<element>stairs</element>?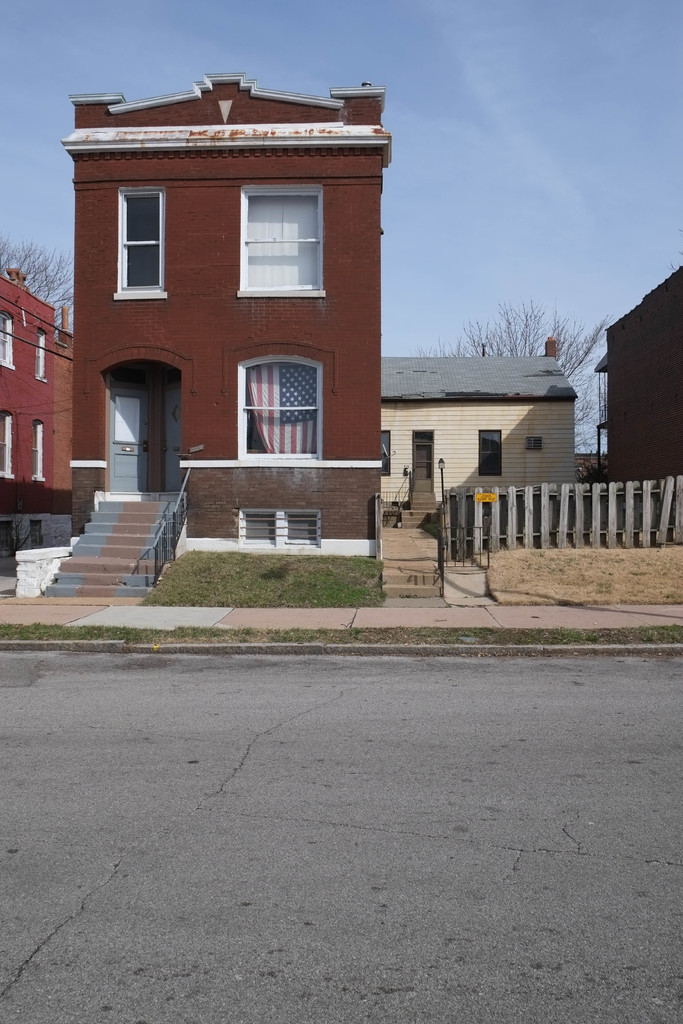
left=39, top=493, right=188, bottom=601
